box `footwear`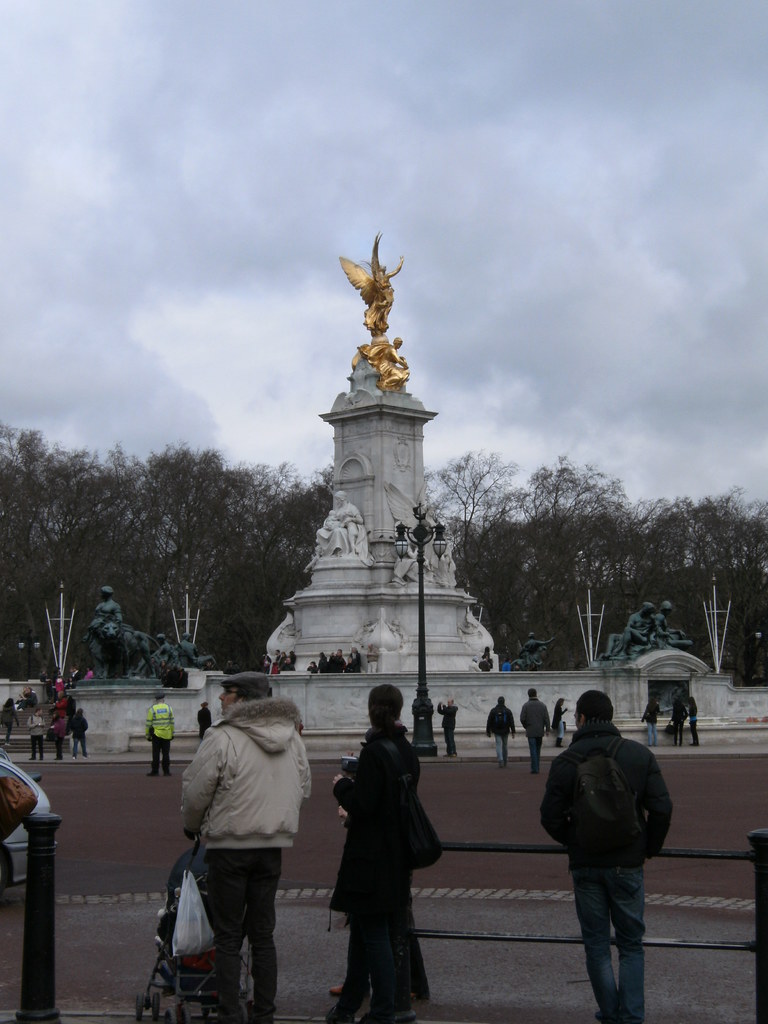
[x1=557, y1=736, x2=562, y2=746]
